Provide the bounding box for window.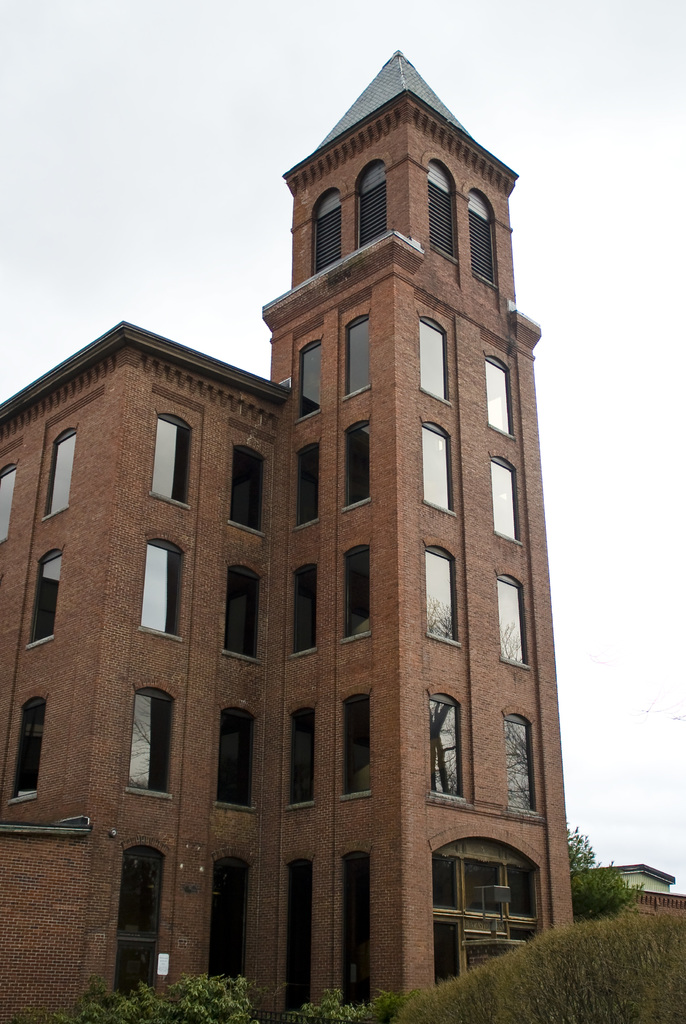
bbox(423, 141, 503, 295).
